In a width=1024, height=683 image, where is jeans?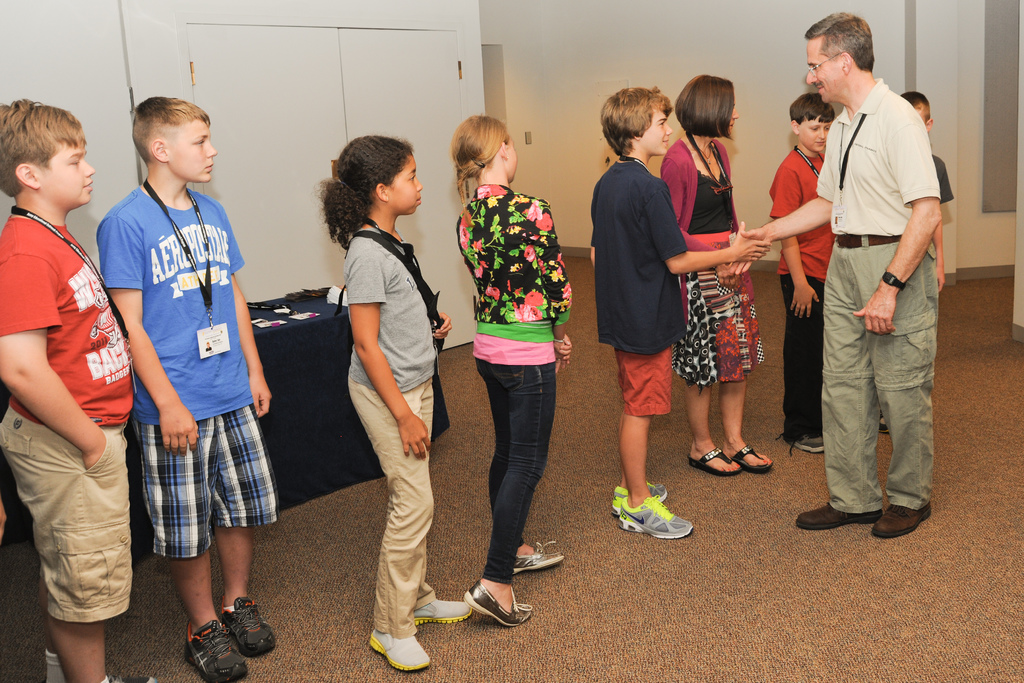
left=770, top=270, right=819, bottom=440.
